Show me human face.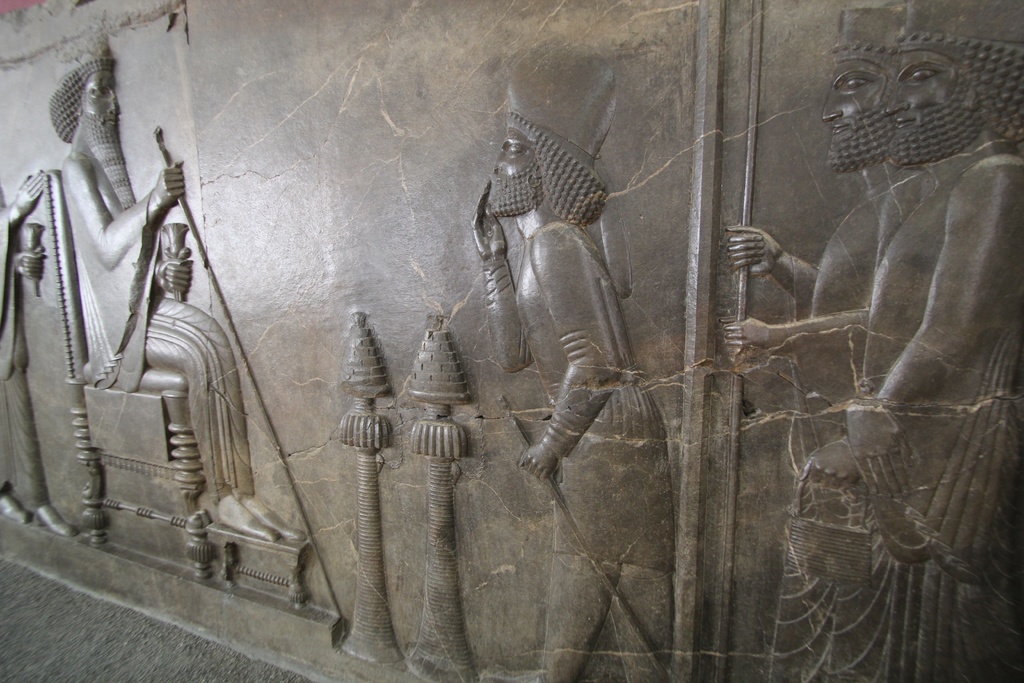
human face is here: region(892, 50, 977, 148).
